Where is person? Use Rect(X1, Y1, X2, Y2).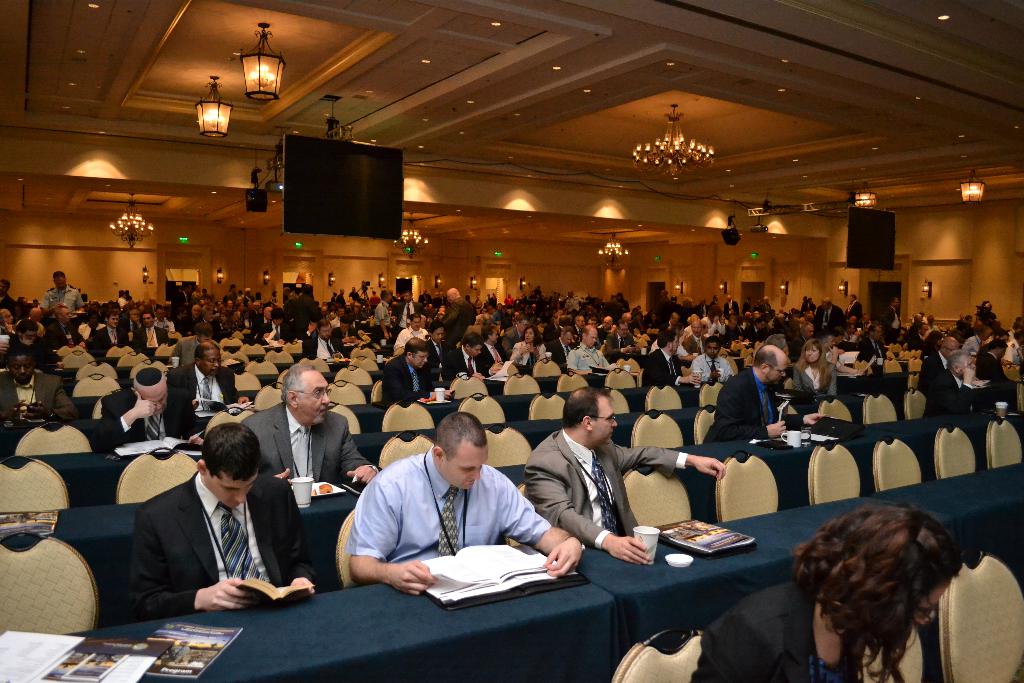
Rect(740, 295, 754, 309).
